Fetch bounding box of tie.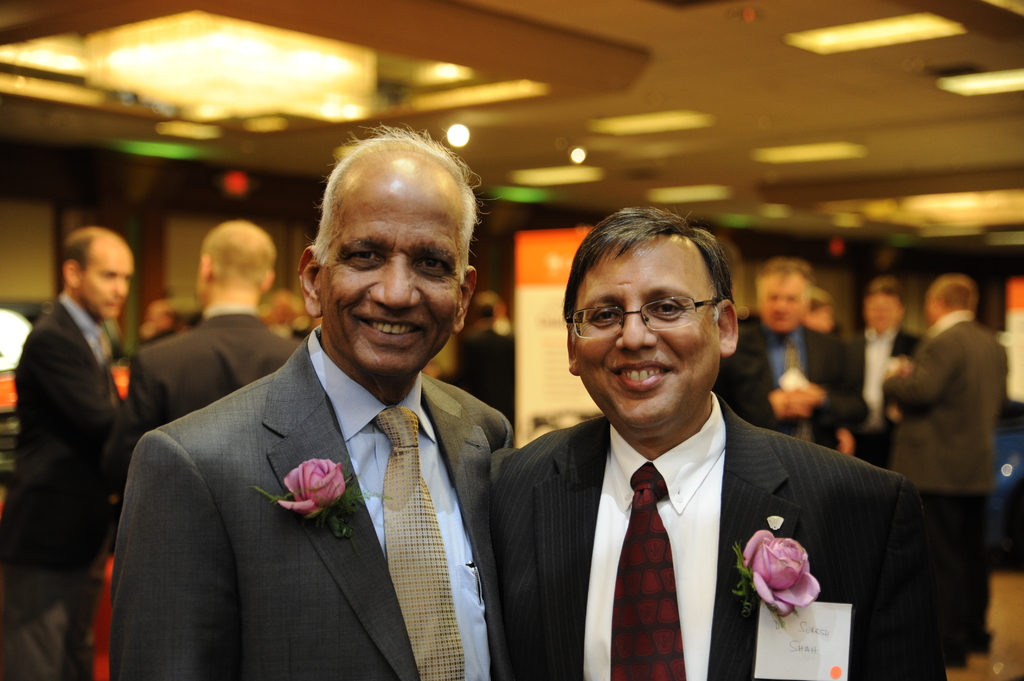
Bbox: BBox(773, 346, 808, 438).
